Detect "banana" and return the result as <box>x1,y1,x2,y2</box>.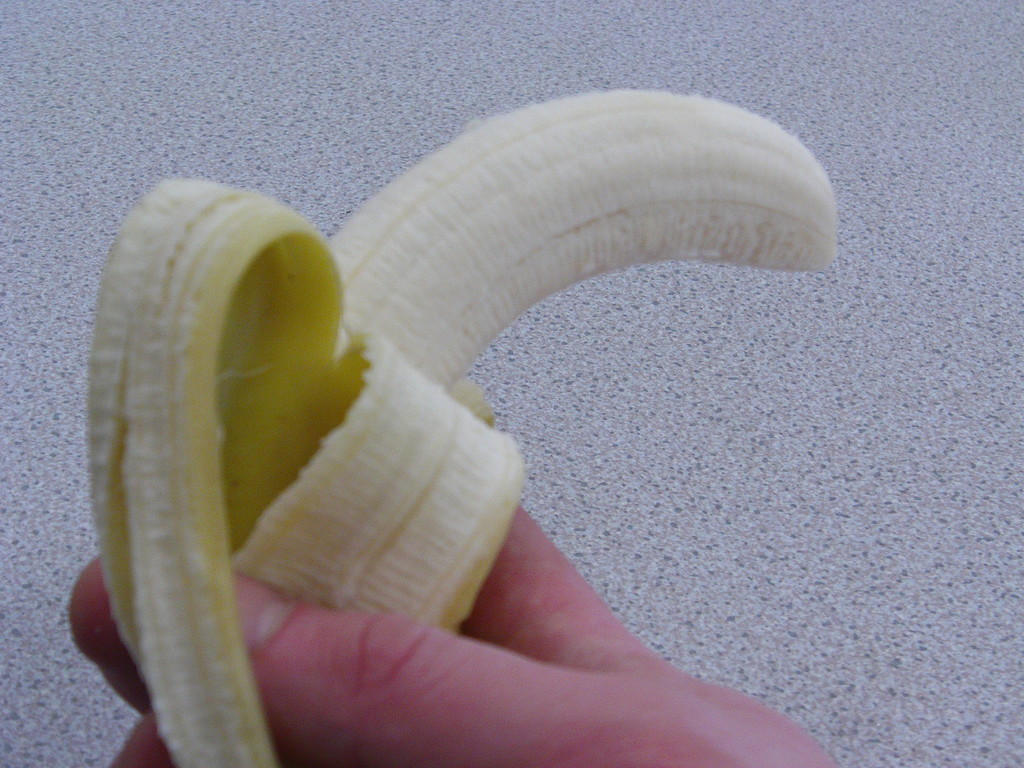
<box>77,84,842,767</box>.
